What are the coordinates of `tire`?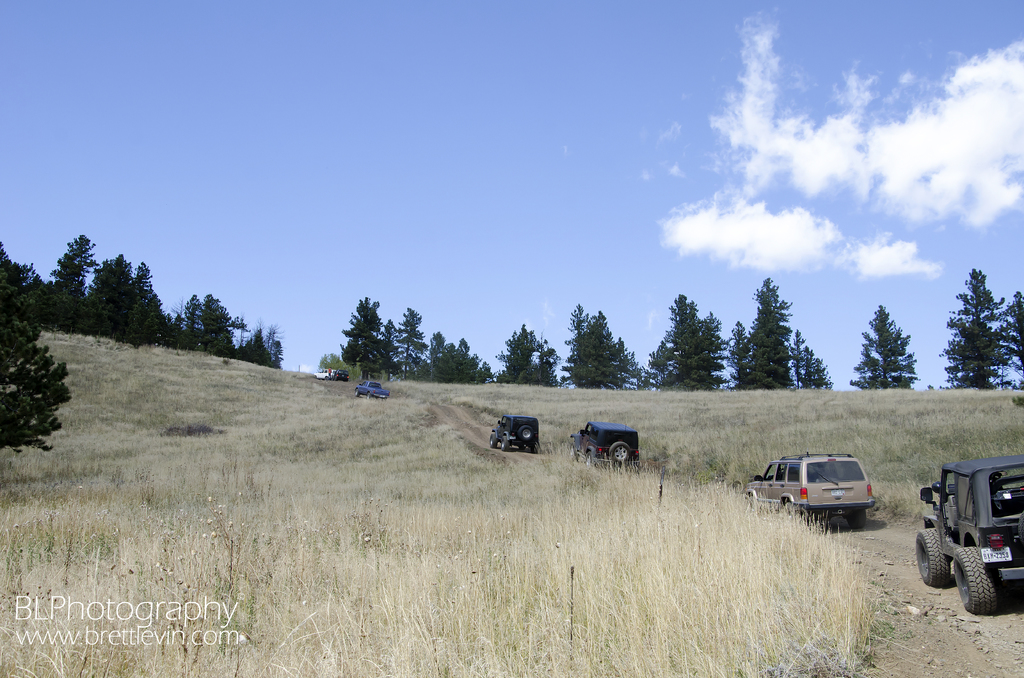
rect(500, 437, 510, 456).
